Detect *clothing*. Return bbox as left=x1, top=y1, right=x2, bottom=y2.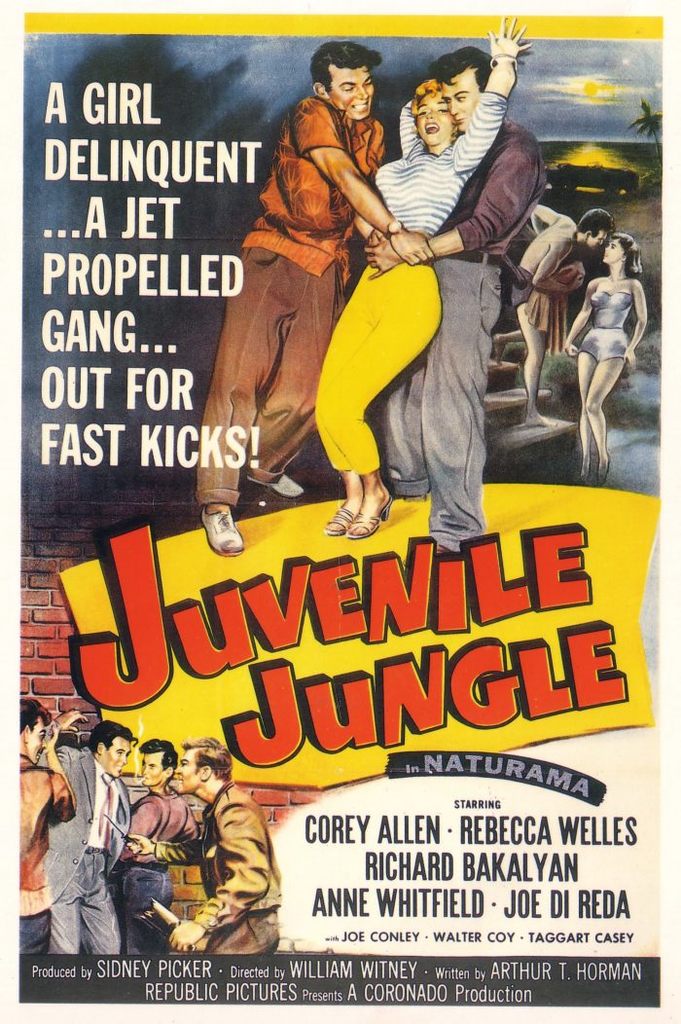
left=117, top=776, right=186, bottom=937.
